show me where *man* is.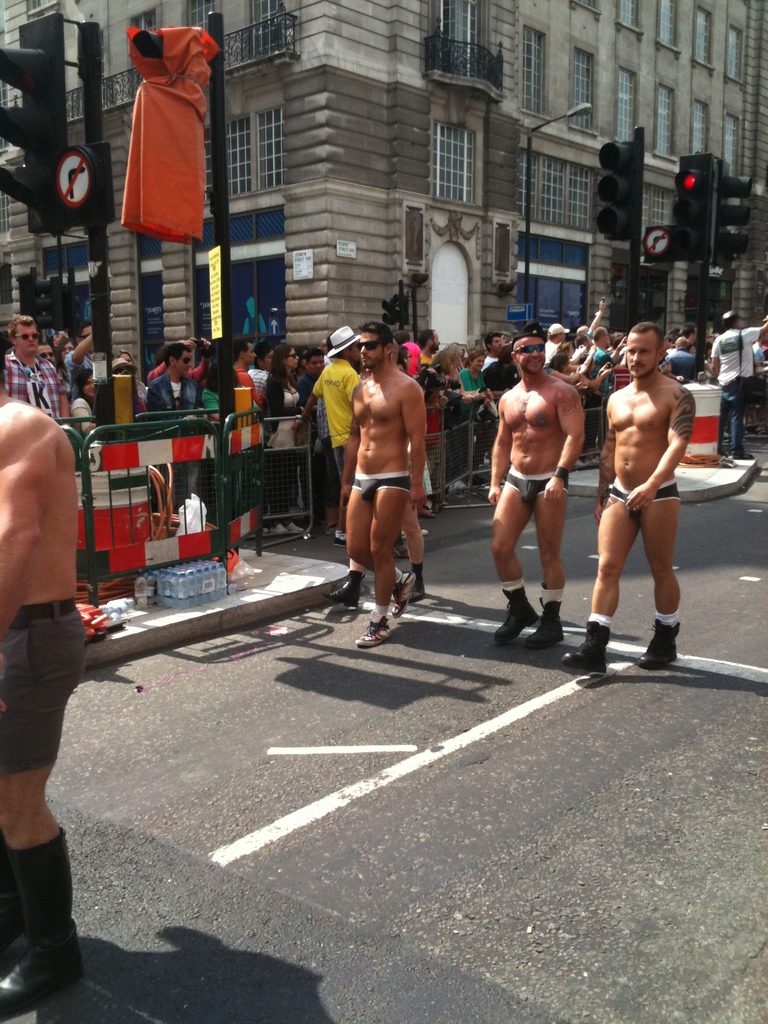
*man* is at l=235, t=340, r=261, b=410.
